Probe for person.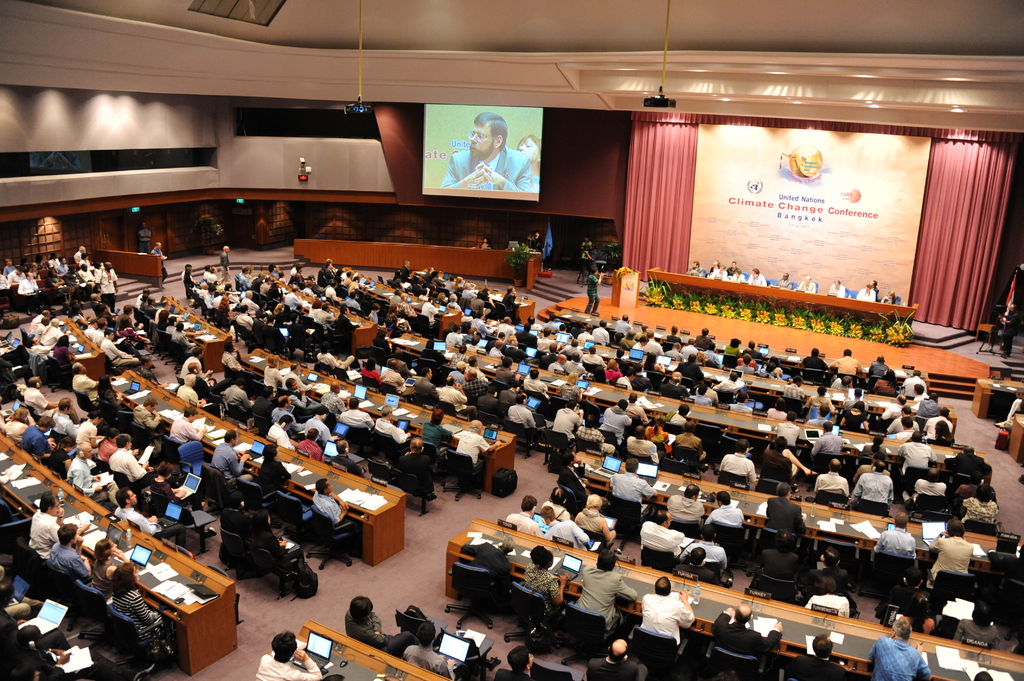
Probe result: detection(675, 420, 705, 466).
